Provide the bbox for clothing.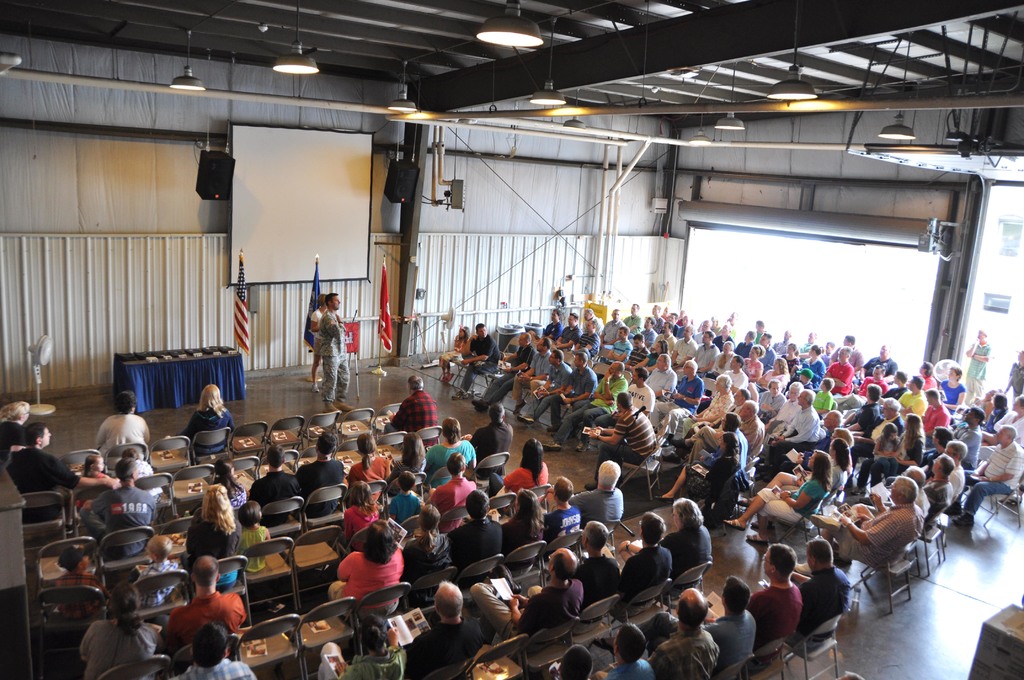
bbox(230, 518, 264, 555).
